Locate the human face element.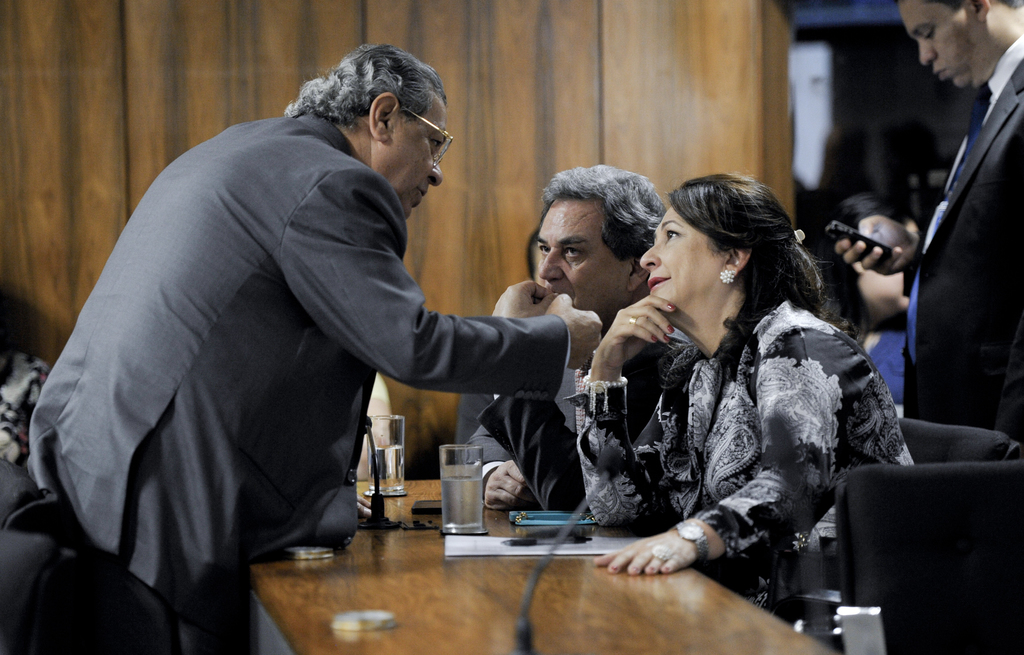
Element bbox: [x1=636, y1=203, x2=730, y2=308].
